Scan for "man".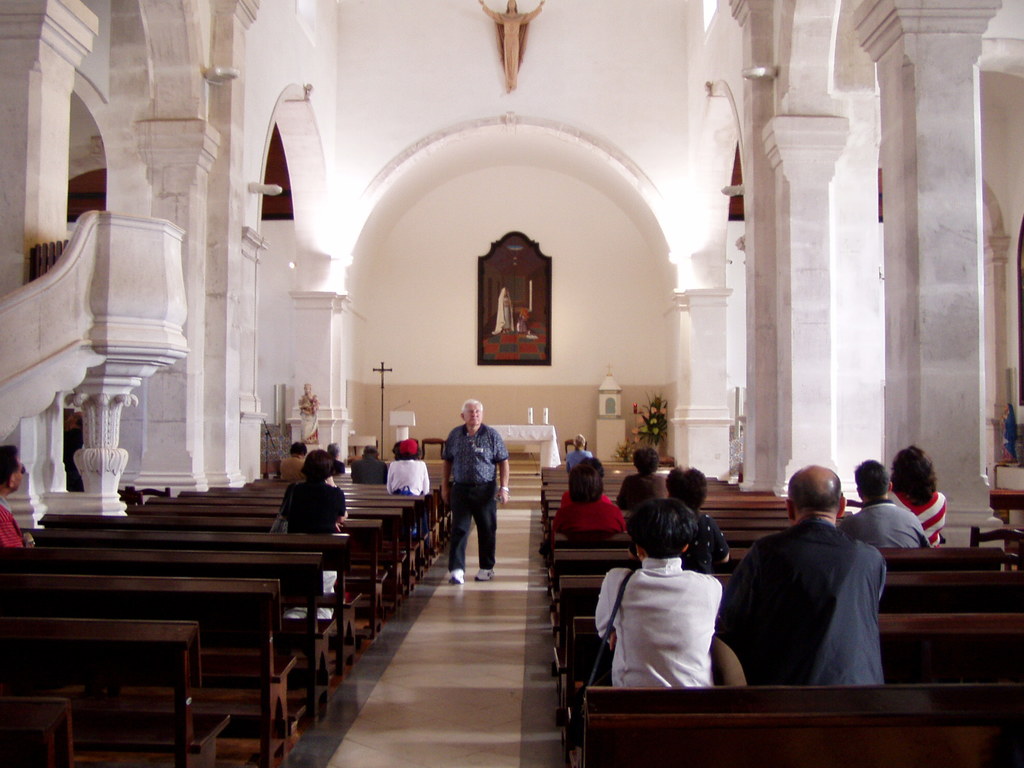
Scan result: <bbox>0, 443, 35, 550</bbox>.
